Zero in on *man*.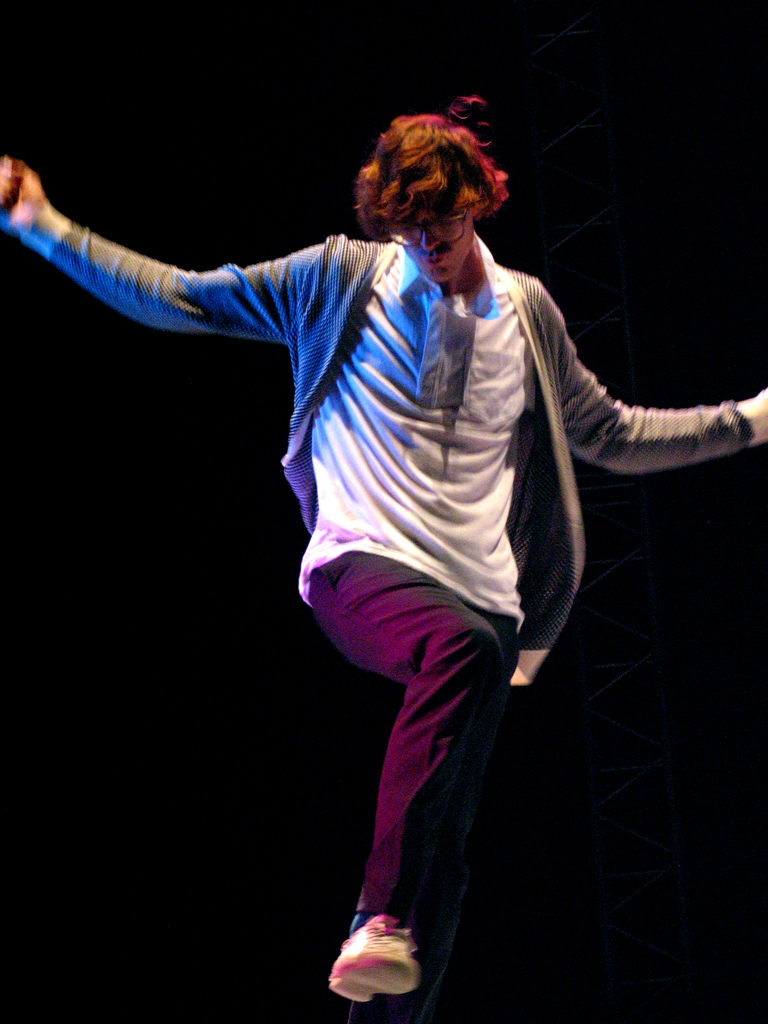
Zeroed in: detection(0, 96, 766, 1023).
